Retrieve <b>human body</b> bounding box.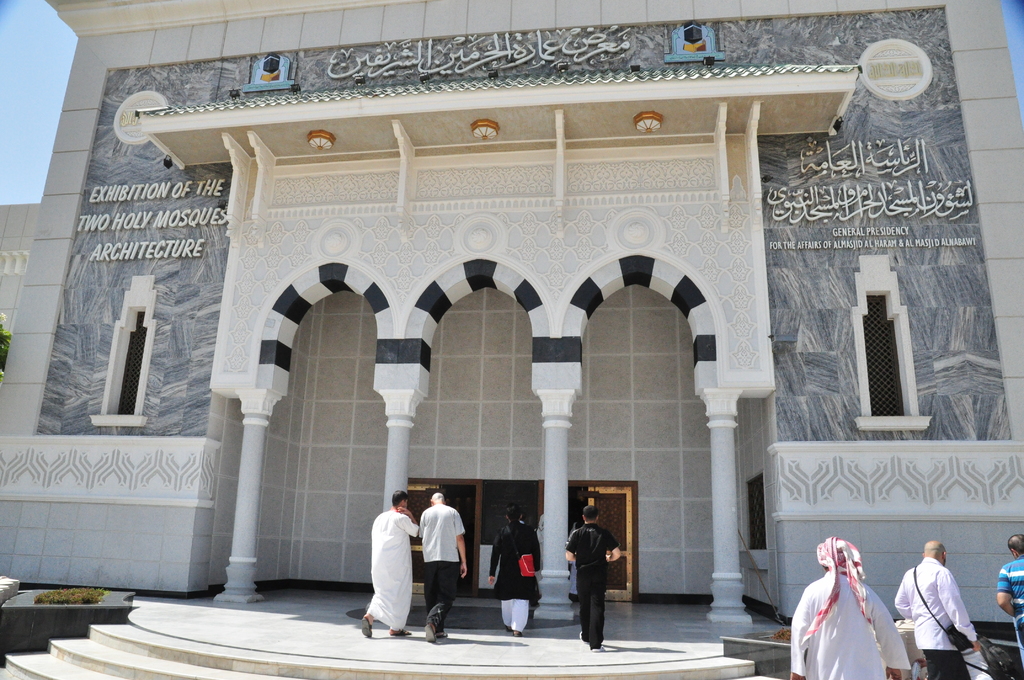
Bounding box: <bbox>424, 495, 474, 645</bbox>.
